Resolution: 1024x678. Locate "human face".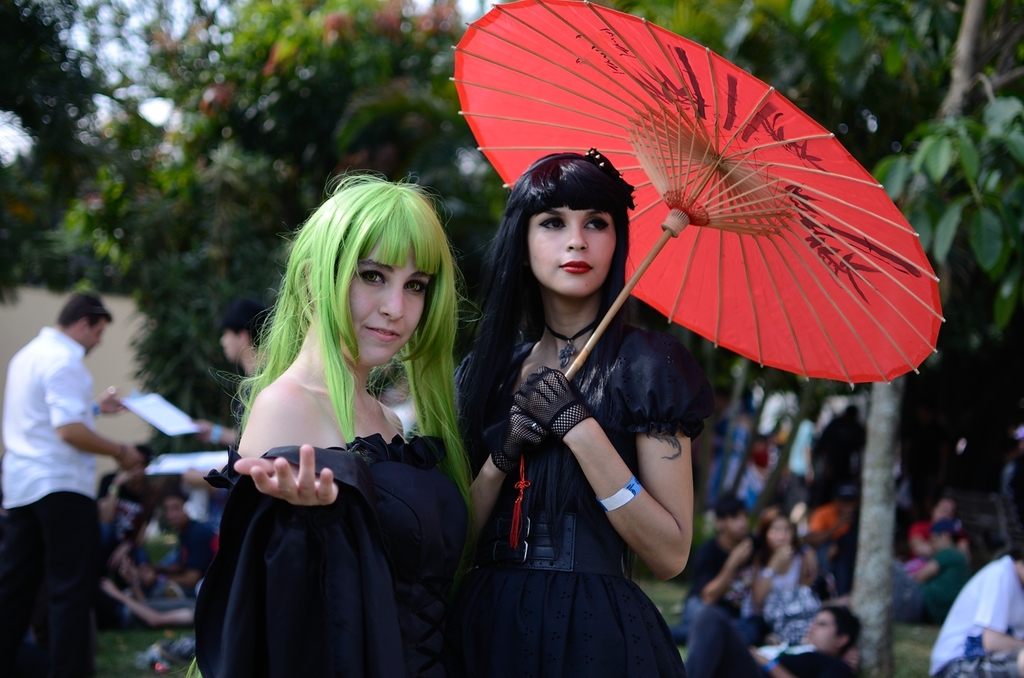
box(771, 516, 794, 550).
